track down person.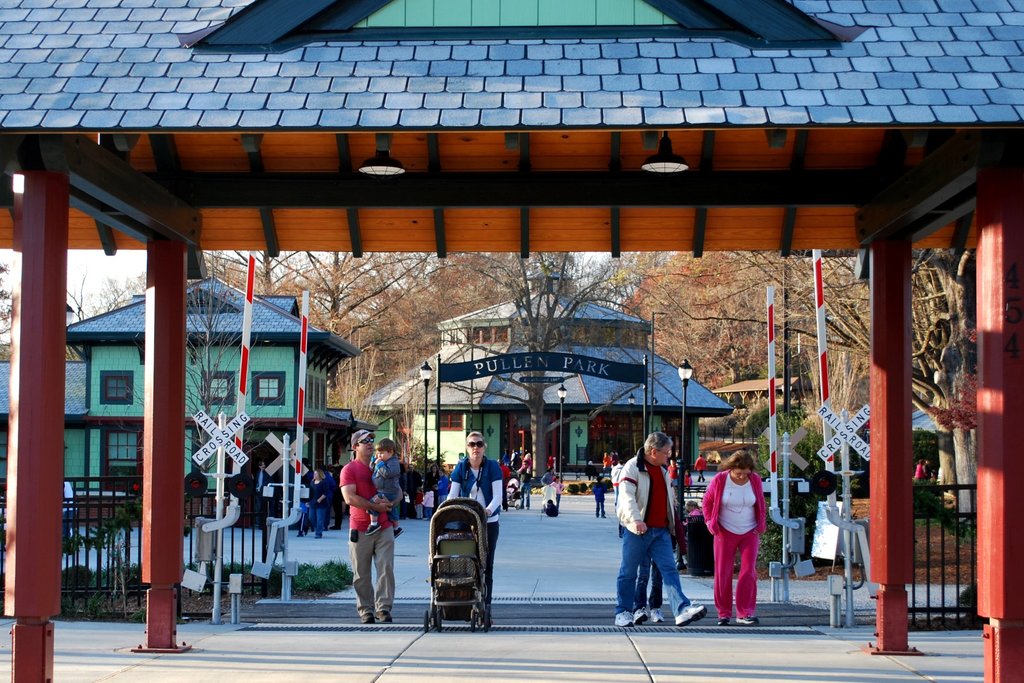
Tracked to box=[612, 429, 708, 628].
